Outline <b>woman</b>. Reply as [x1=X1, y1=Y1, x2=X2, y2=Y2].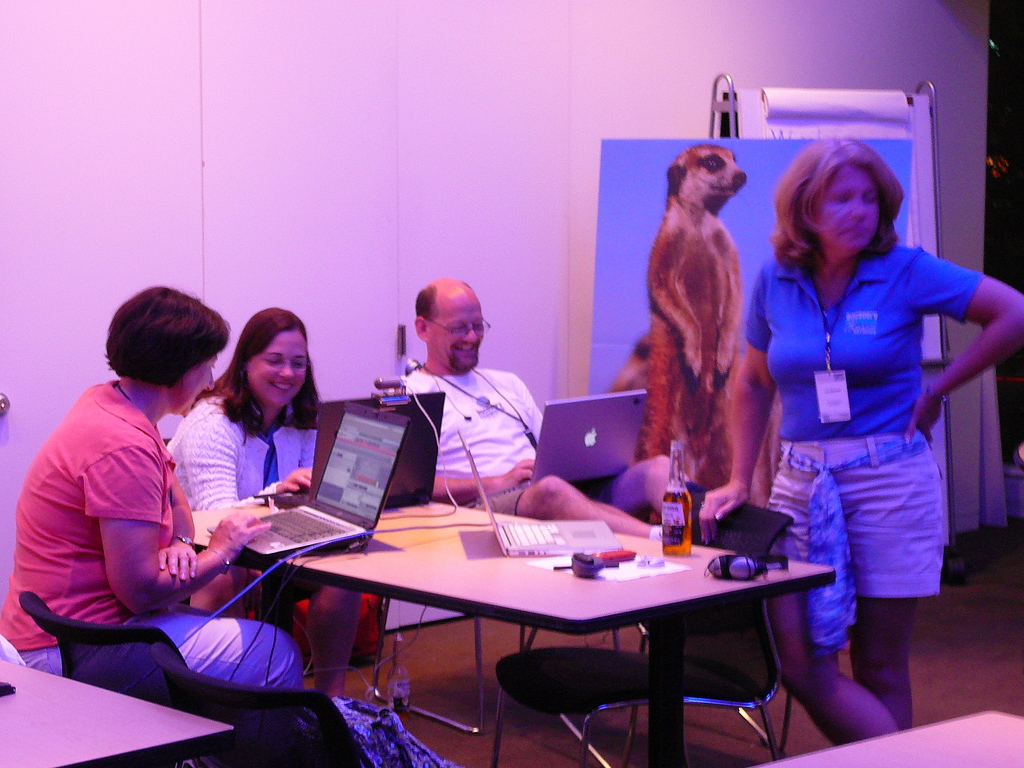
[x1=0, y1=282, x2=305, y2=694].
